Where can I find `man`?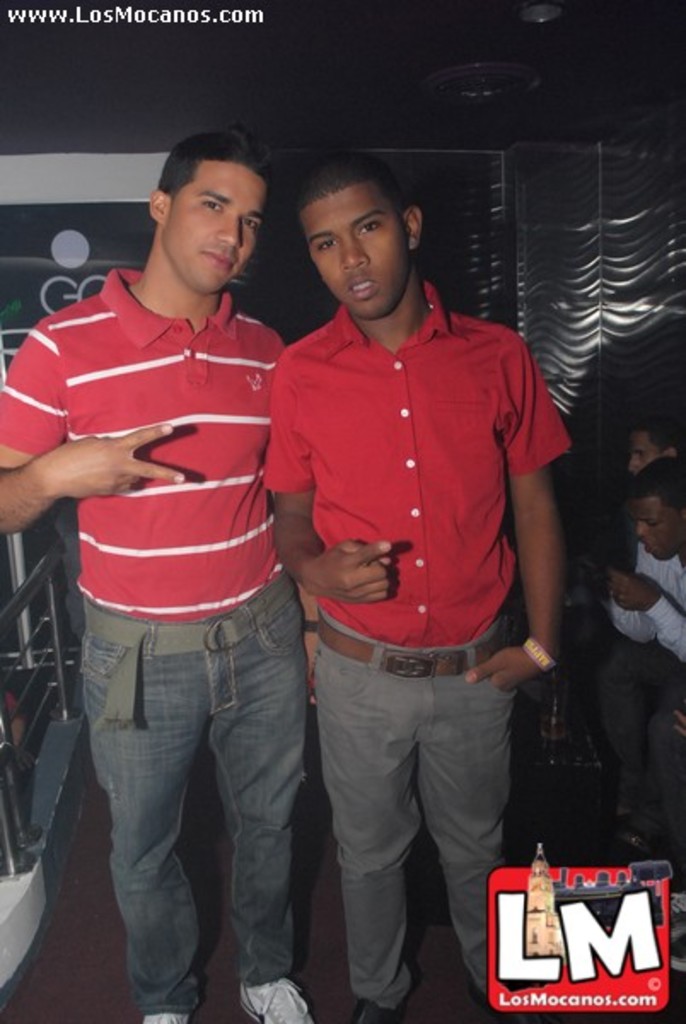
You can find it at {"left": 239, "top": 160, "right": 573, "bottom": 1017}.
